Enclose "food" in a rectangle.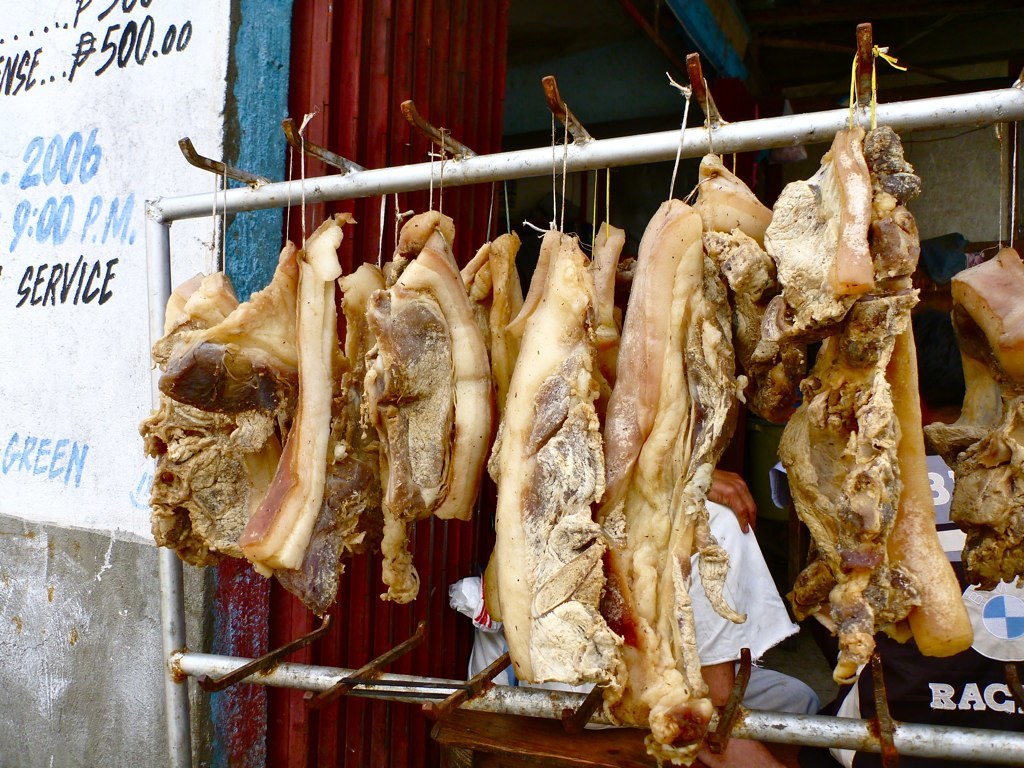
l=151, t=232, r=309, b=455.
